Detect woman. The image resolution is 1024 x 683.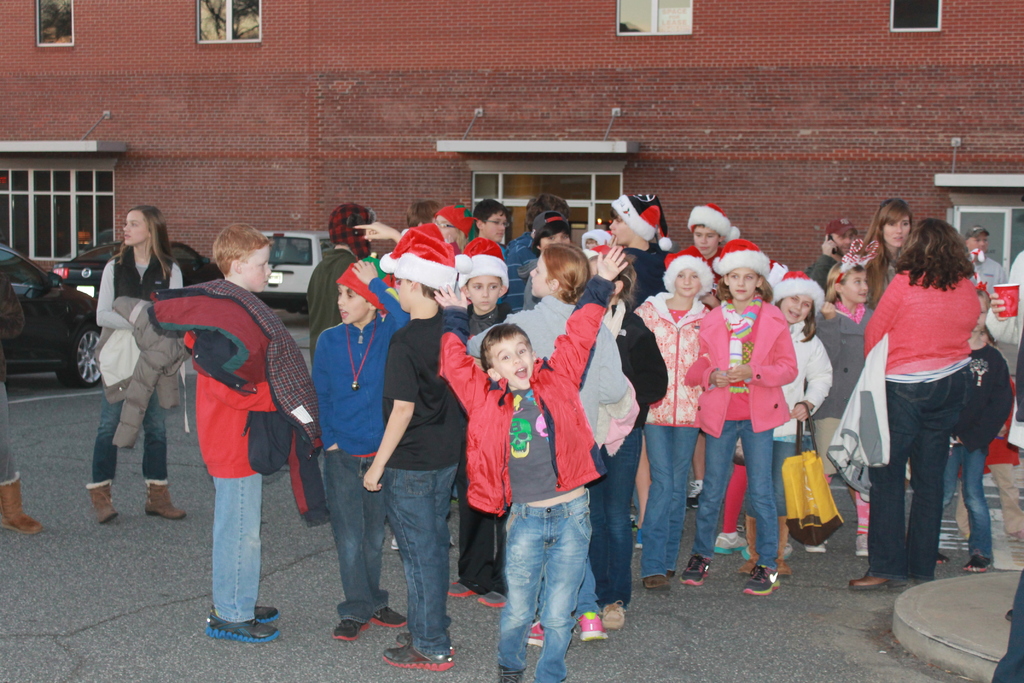
box=[855, 186, 914, 313].
